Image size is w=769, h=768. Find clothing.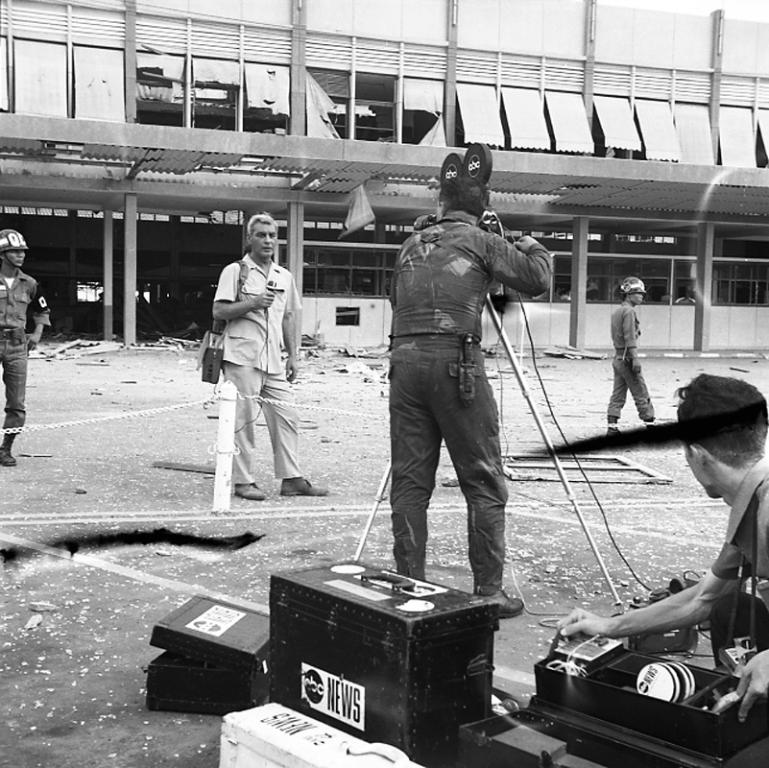
crop(0, 271, 49, 443).
